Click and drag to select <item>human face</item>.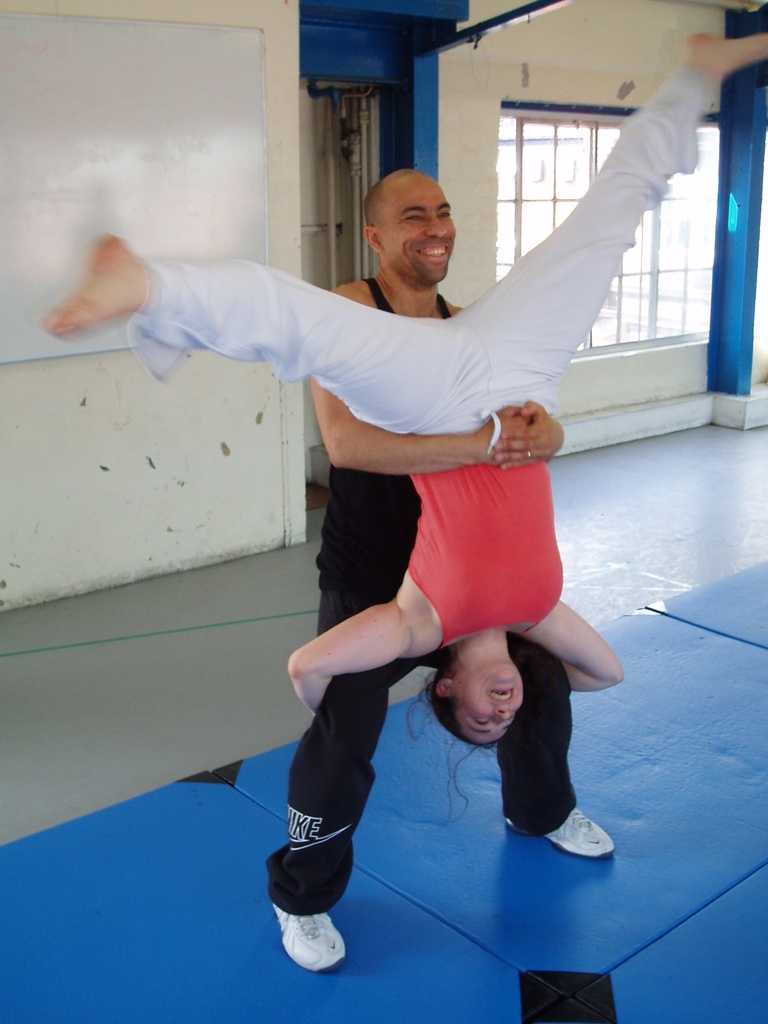
Selection: l=455, t=664, r=524, b=746.
